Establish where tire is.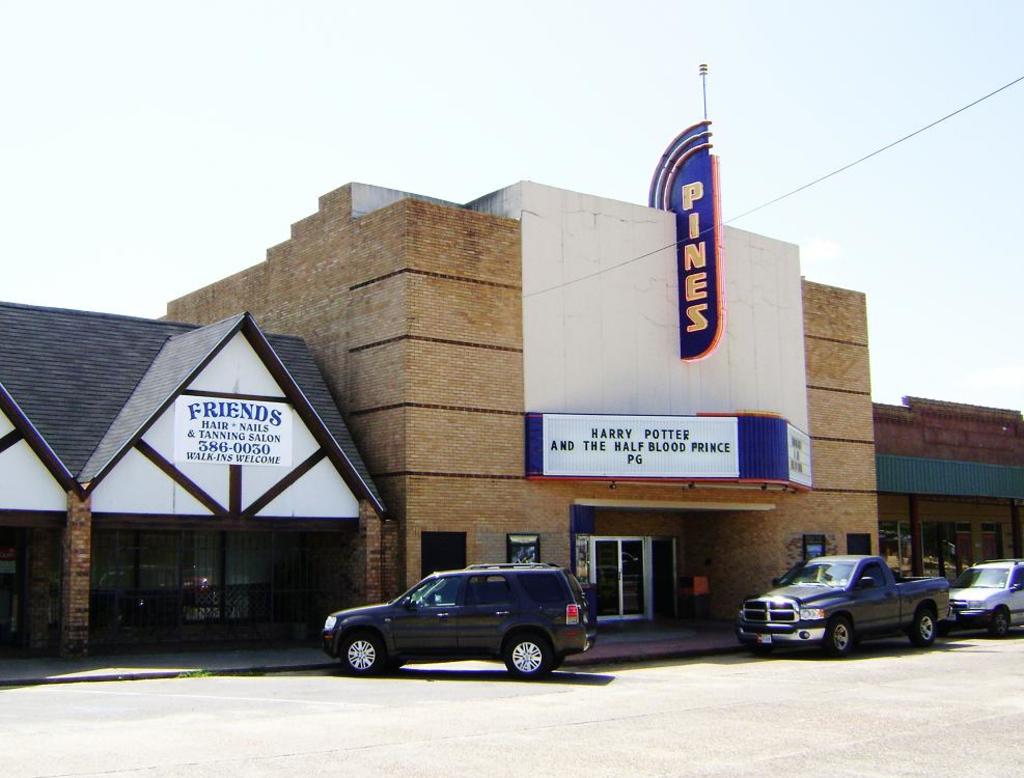
Established at locate(344, 634, 386, 674).
